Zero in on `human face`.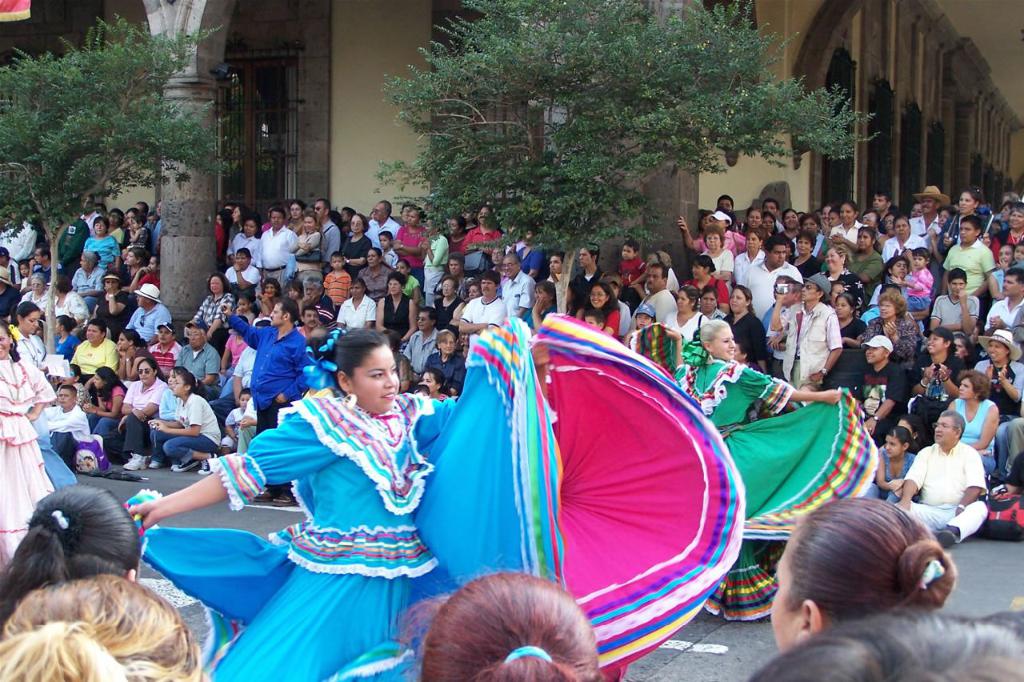
Zeroed in: [367,251,376,265].
